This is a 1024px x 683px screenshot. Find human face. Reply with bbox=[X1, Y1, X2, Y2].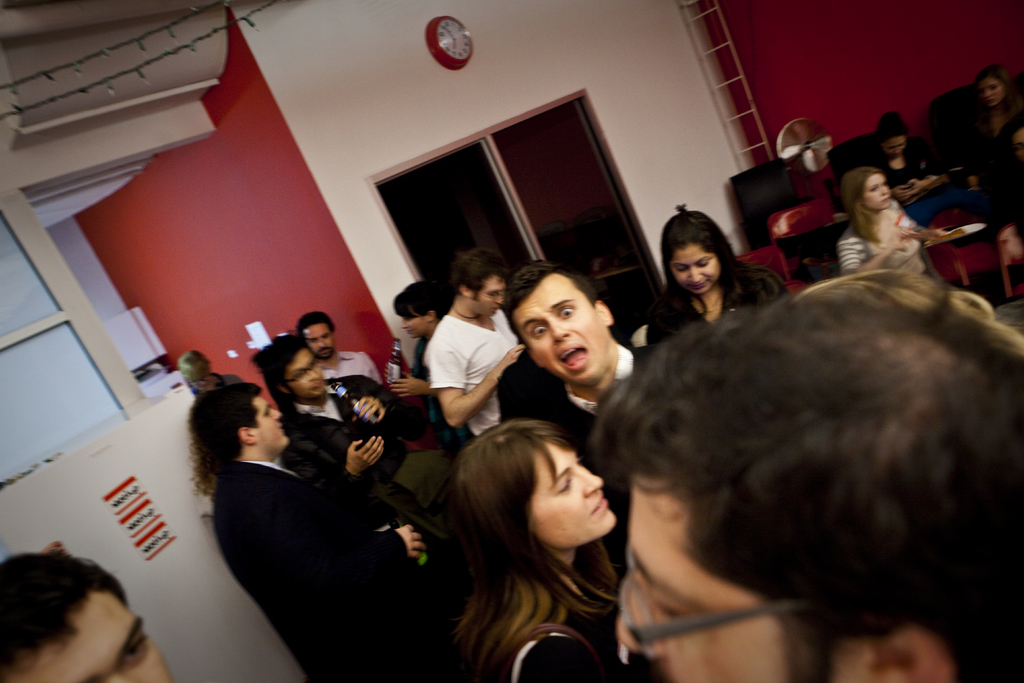
bbox=[302, 322, 335, 354].
